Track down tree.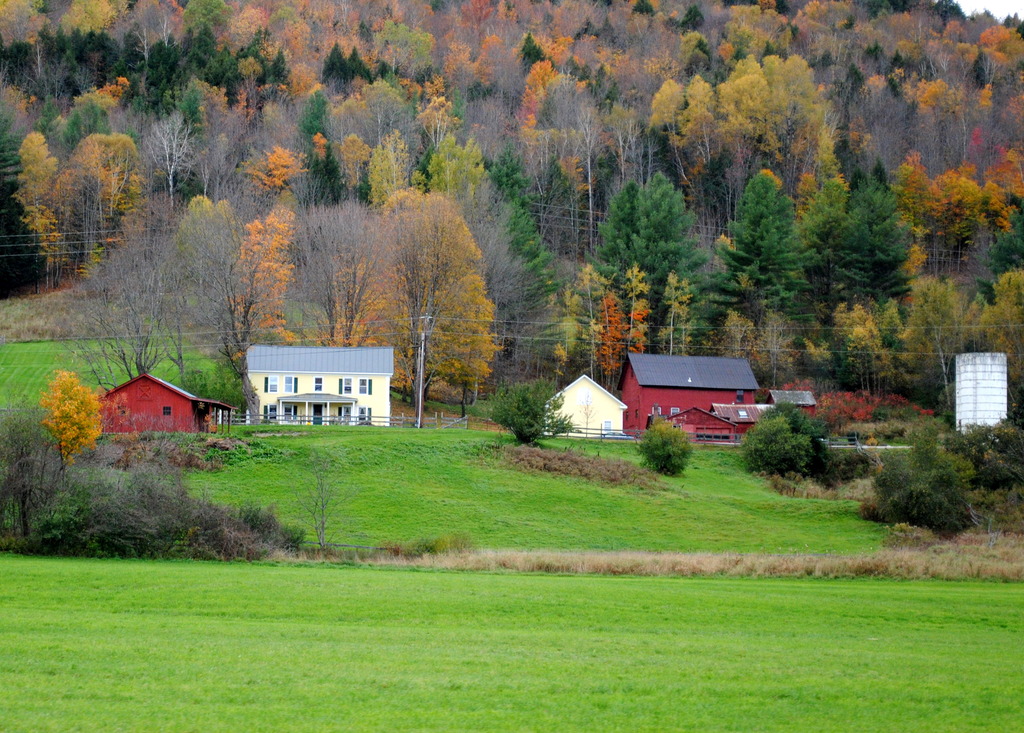
Tracked to x1=925, y1=163, x2=985, y2=268.
